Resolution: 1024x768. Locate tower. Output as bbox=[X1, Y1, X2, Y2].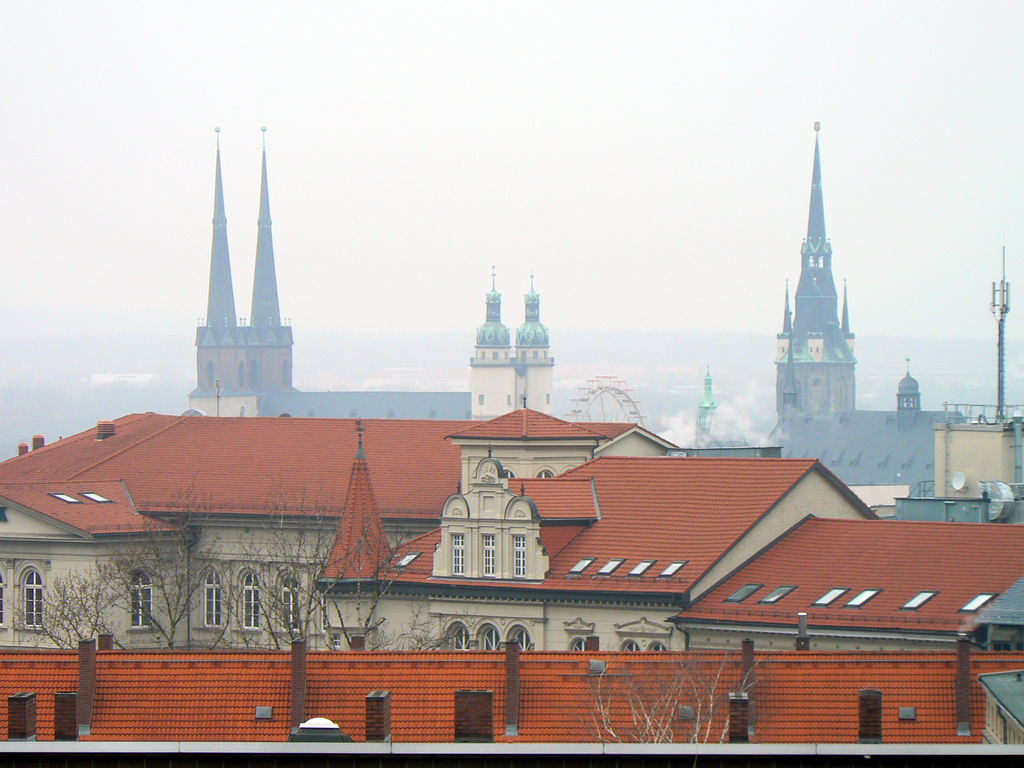
bbox=[774, 120, 966, 486].
